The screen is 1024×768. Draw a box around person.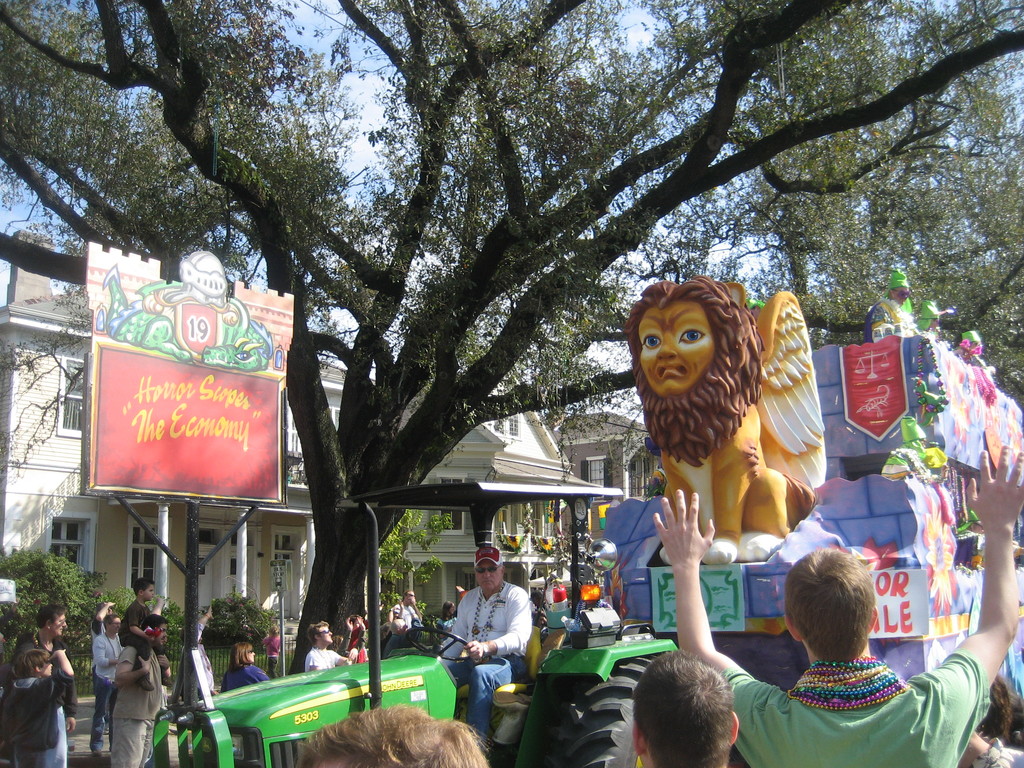
[x1=83, y1=596, x2=121, y2=637].
